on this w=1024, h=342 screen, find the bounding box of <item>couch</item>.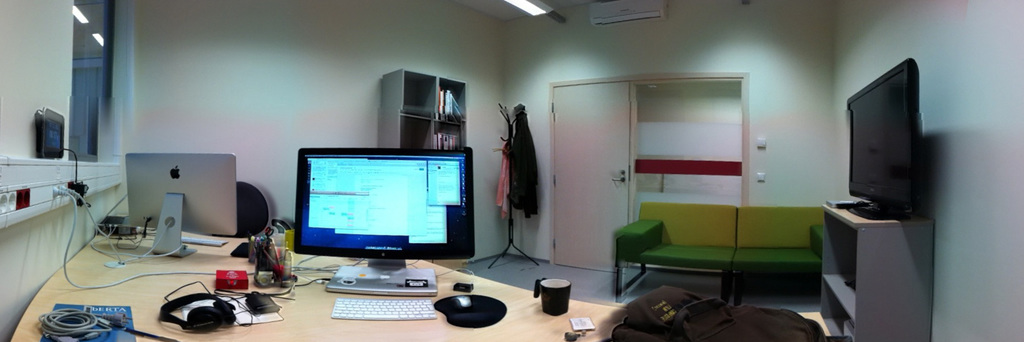
Bounding box: region(610, 203, 825, 300).
